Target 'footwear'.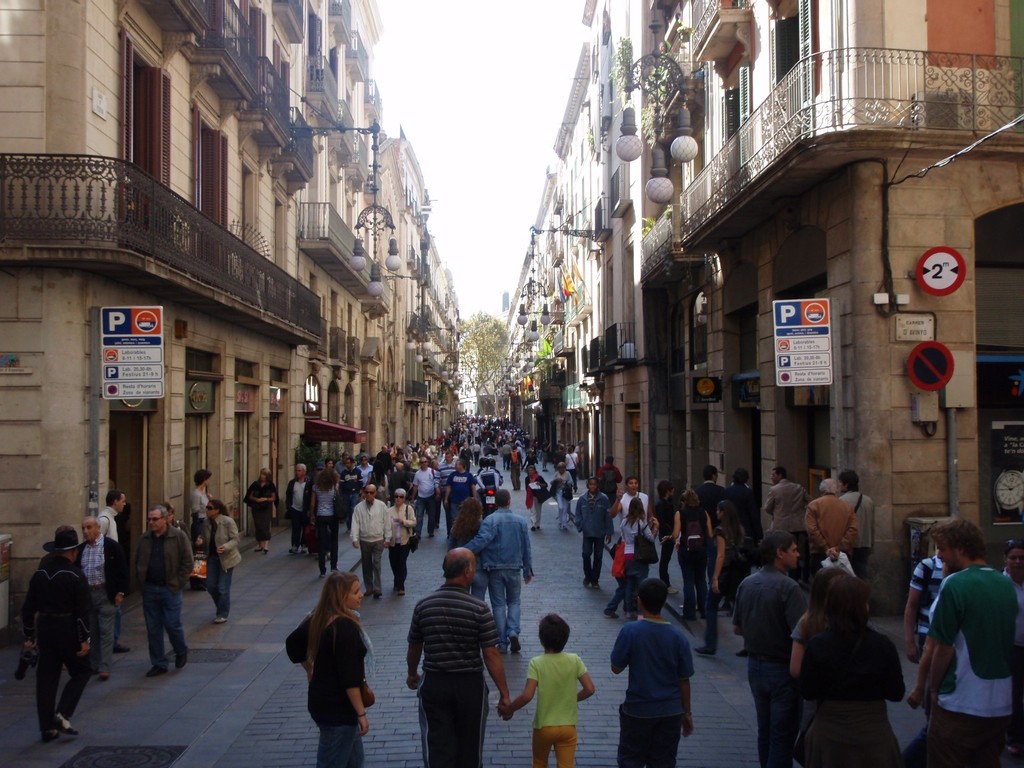
Target region: BBox(287, 548, 295, 552).
